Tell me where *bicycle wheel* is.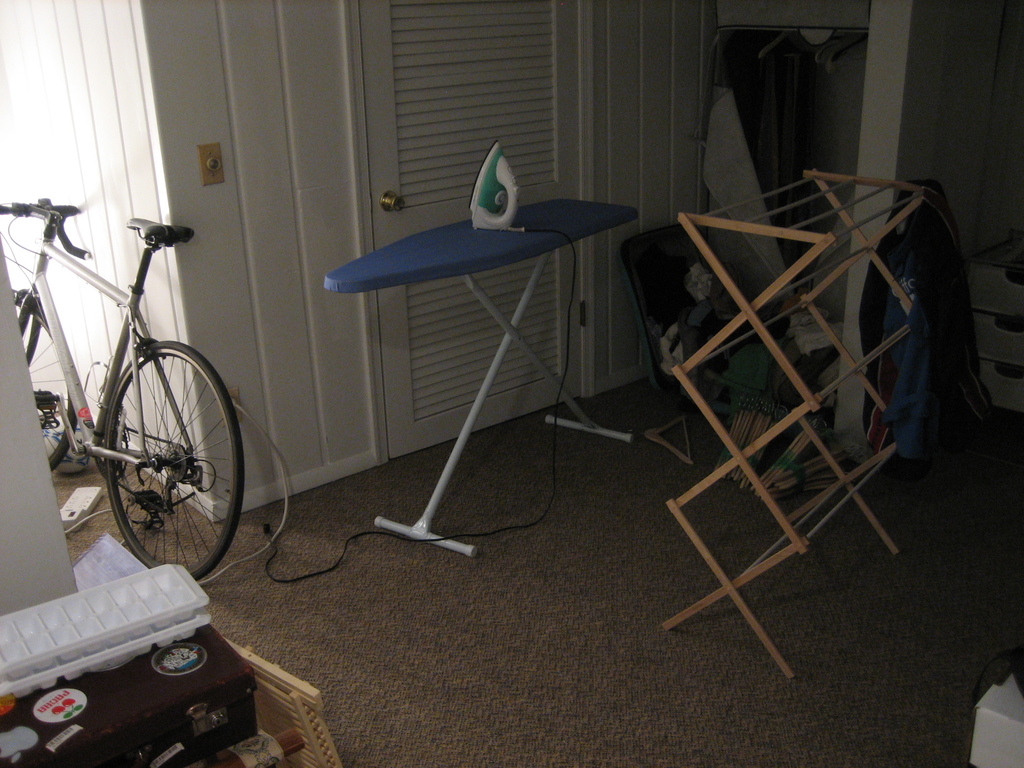
*bicycle wheel* is at 69/344/227/580.
